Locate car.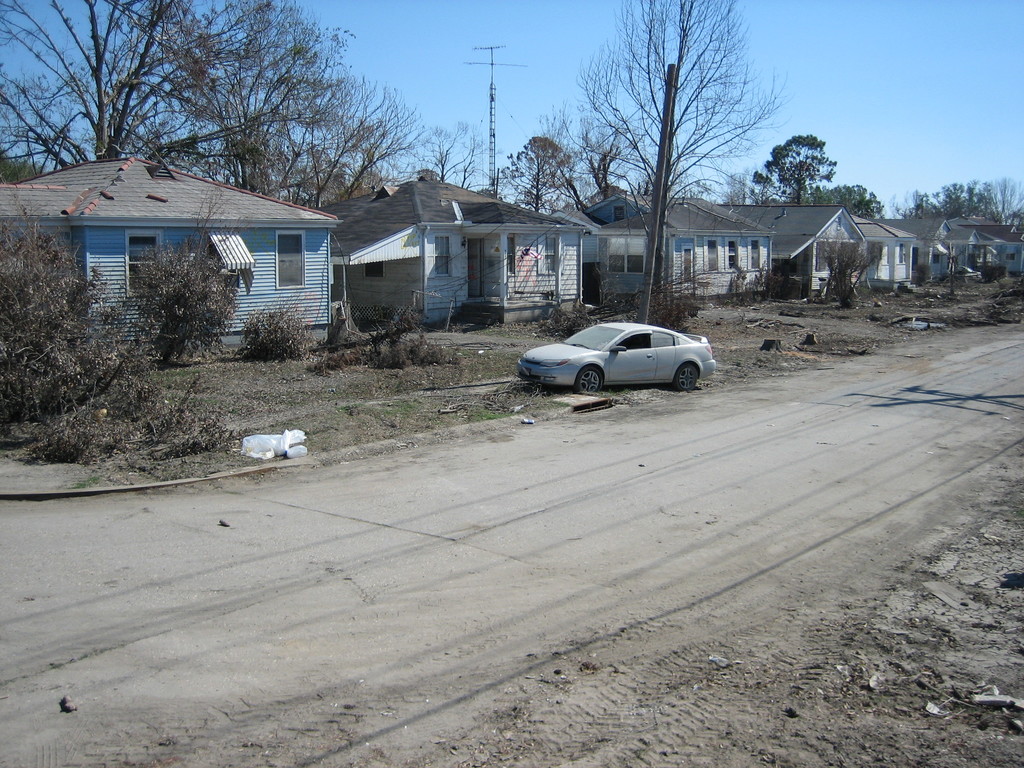
Bounding box: select_region(515, 320, 718, 393).
